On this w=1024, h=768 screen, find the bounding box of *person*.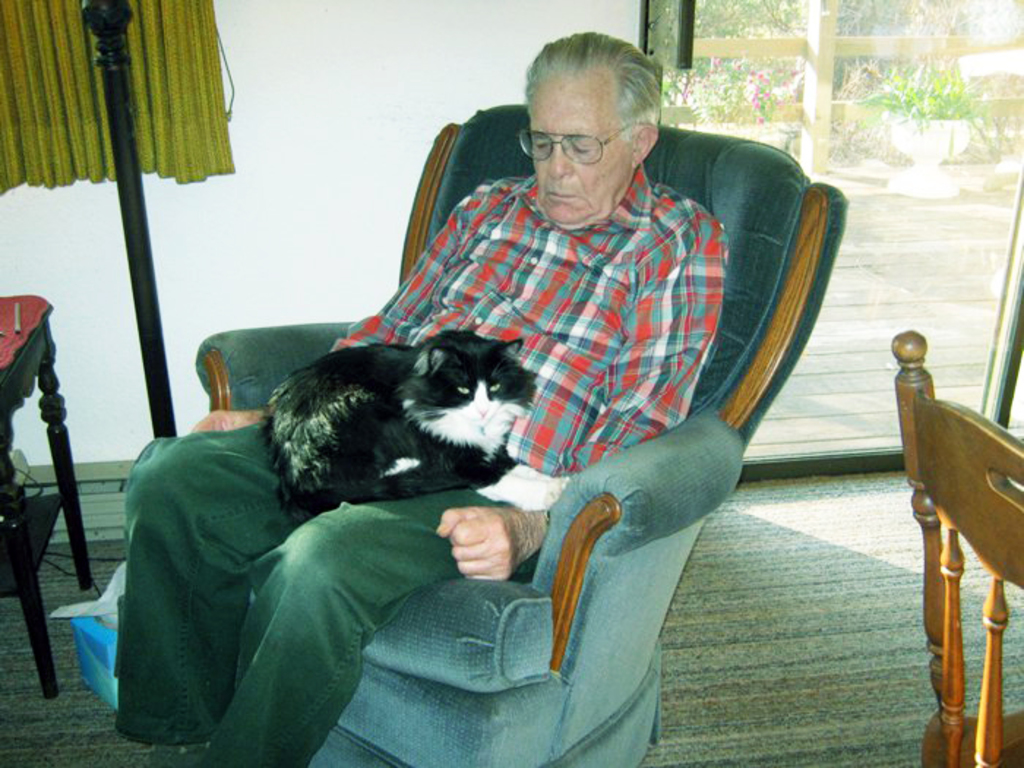
Bounding box: bbox=[107, 28, 734, 767].
